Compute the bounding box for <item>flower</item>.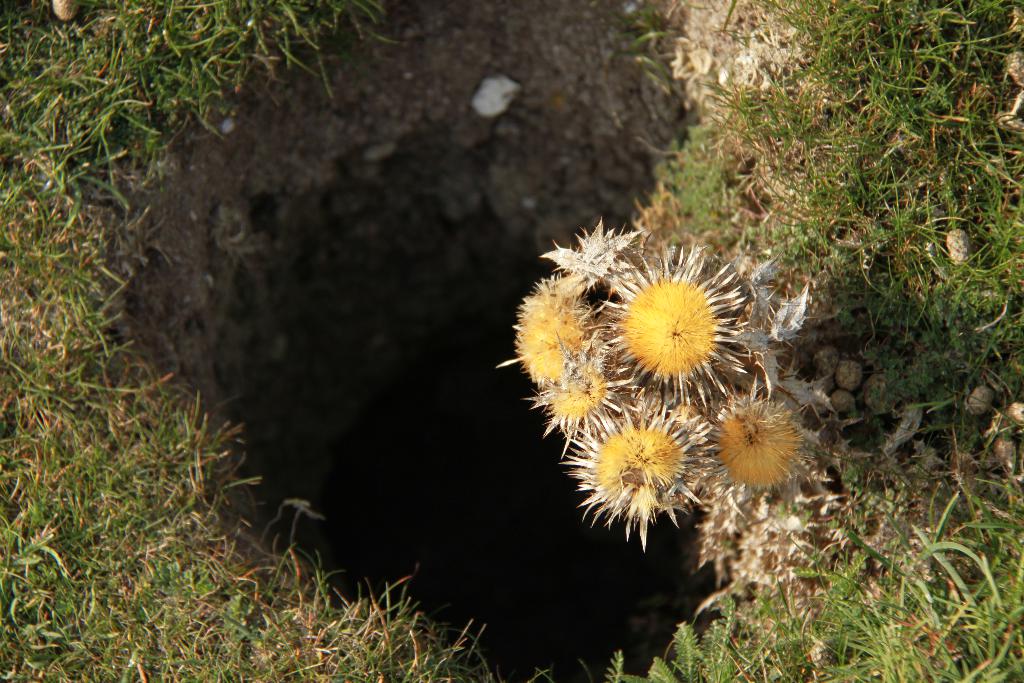
bbox(705, 386, 817, 496).
